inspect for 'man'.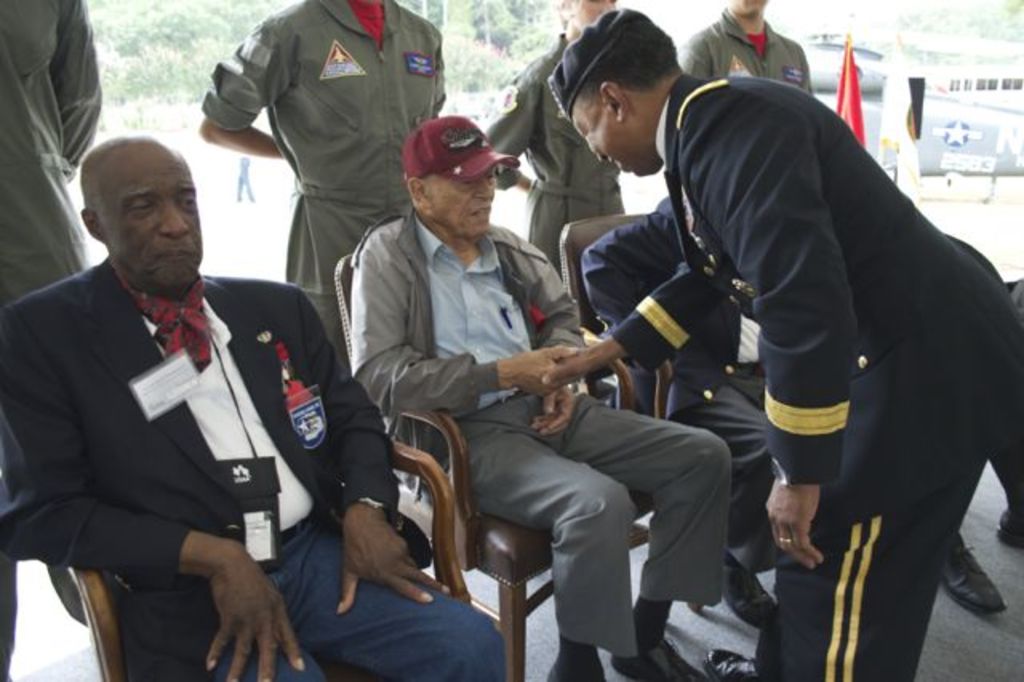
Inspection: detection(200, 0, 445, 509).
